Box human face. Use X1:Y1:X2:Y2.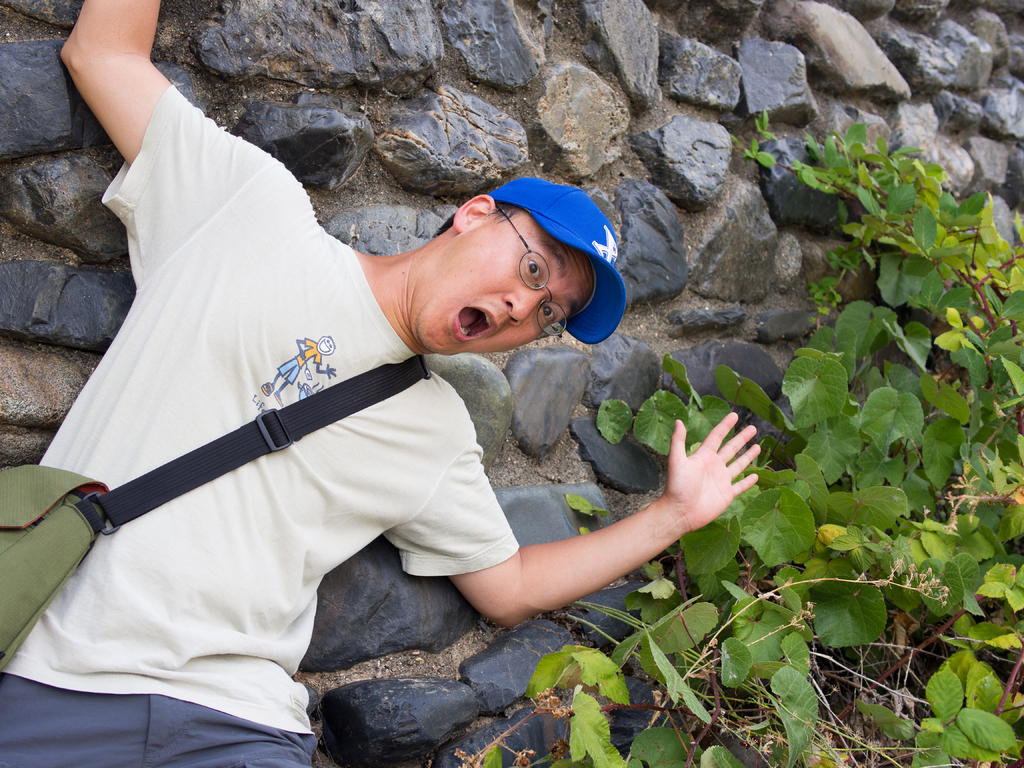
412:211:595:358.
